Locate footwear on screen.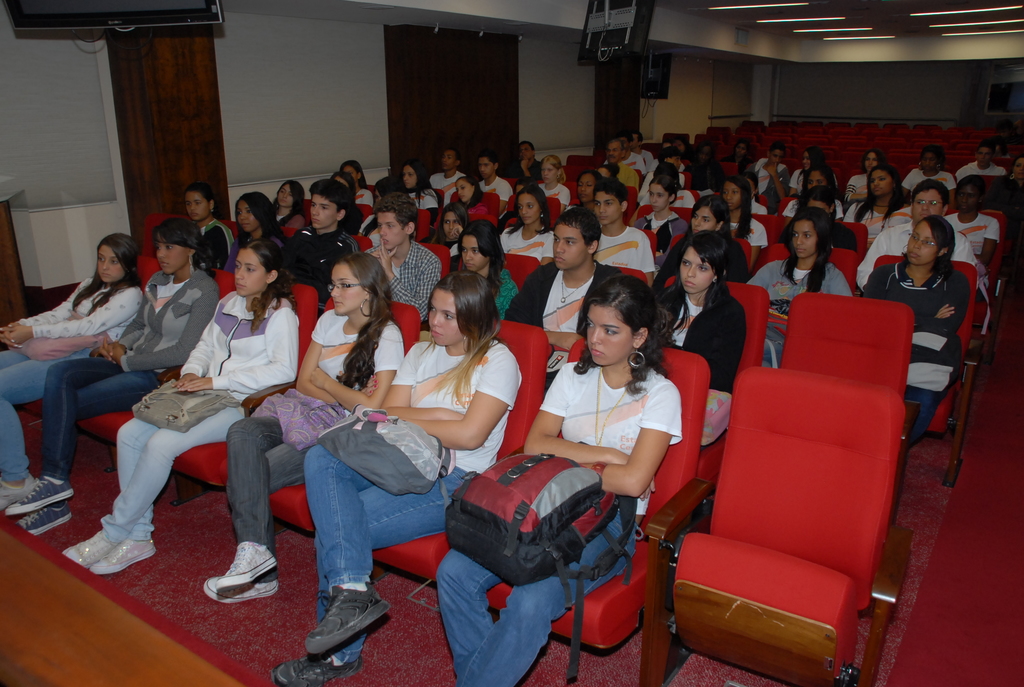
On screen at x1=20, y1=498, x2=76, y2=539.
